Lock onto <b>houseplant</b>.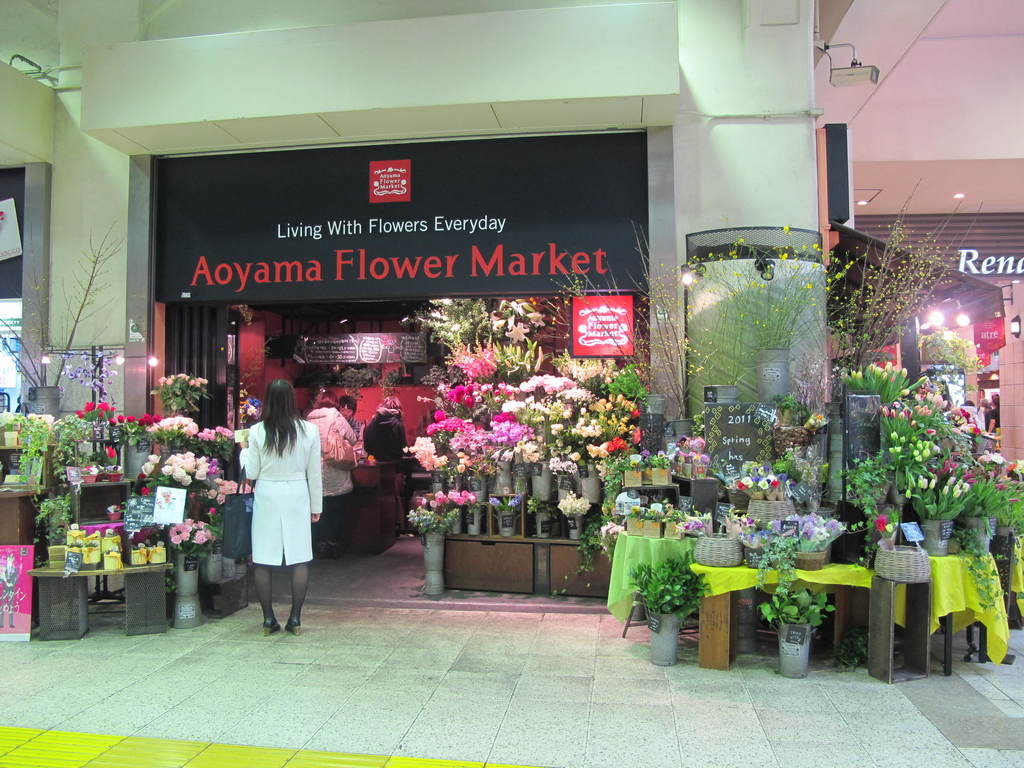
Locked: (446, 499, 467, 535).
